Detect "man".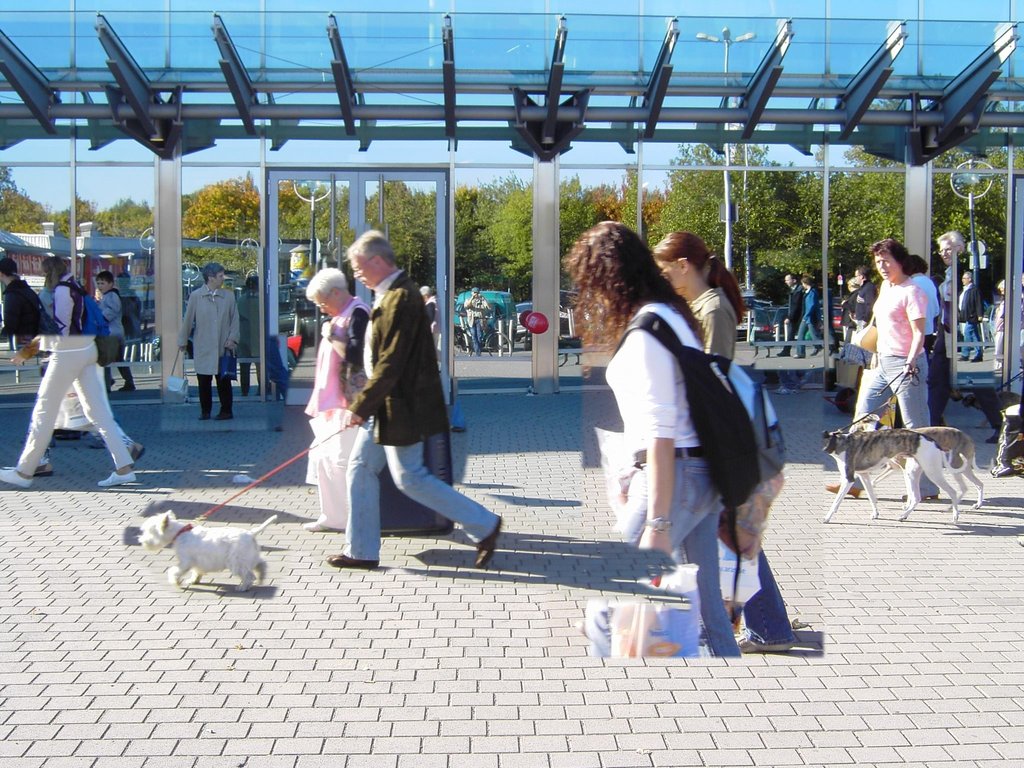
Detected at bbox=[0, 255, 67, 442].
